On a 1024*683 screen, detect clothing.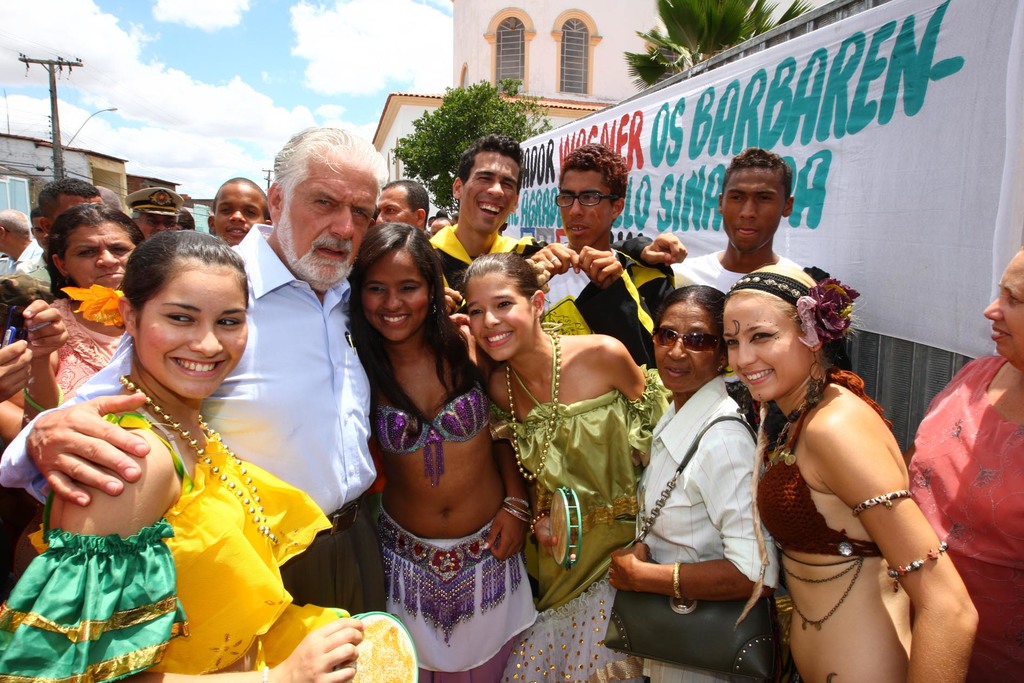
(0, 222, 377, 514).
